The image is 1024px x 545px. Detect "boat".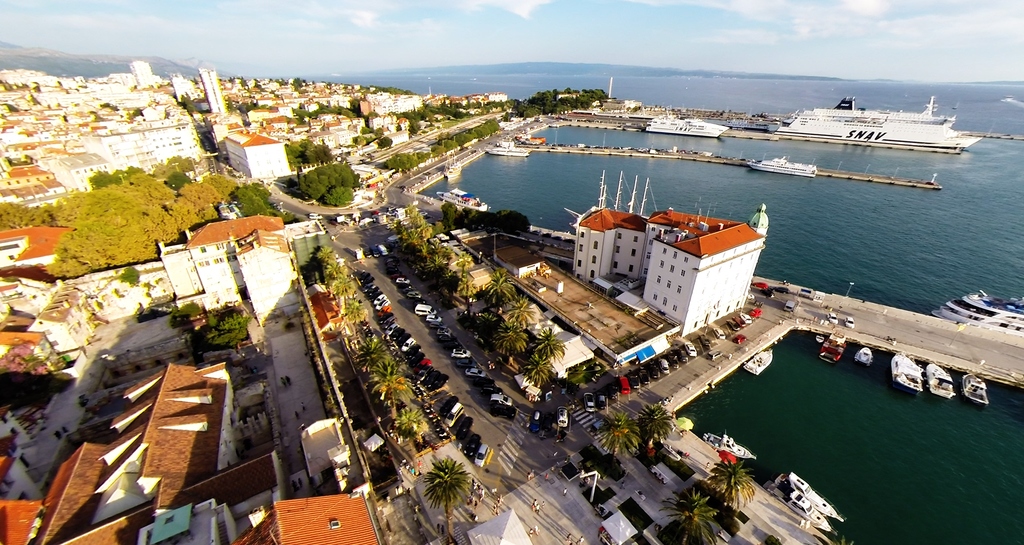
Detection: 936 293 1023 332.
